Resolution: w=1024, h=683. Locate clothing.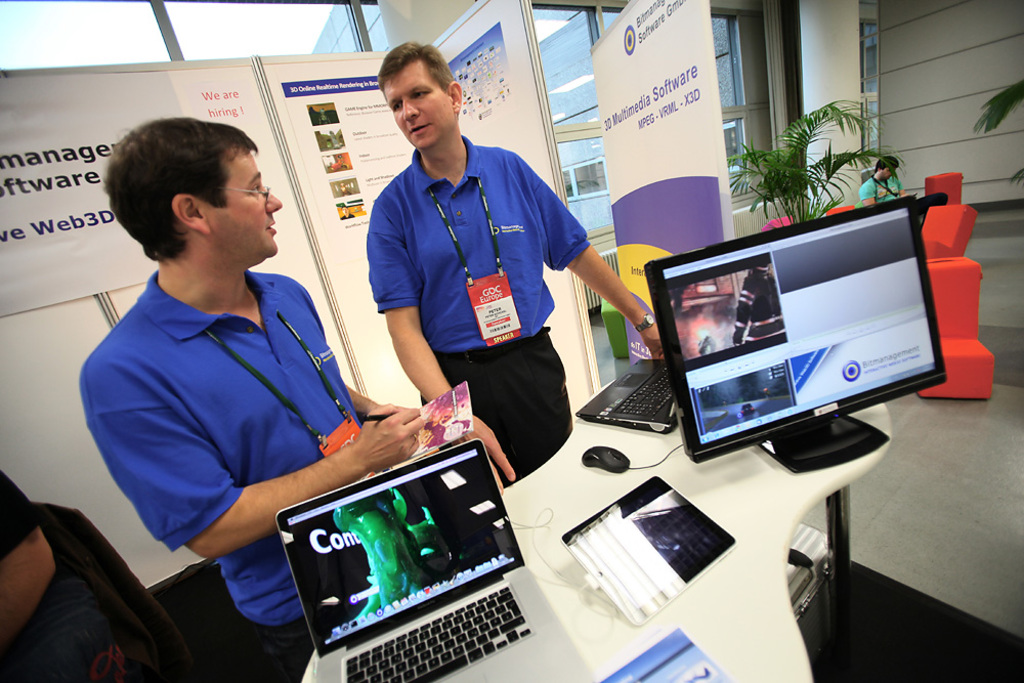
rect(350, 101, 608, 480).
